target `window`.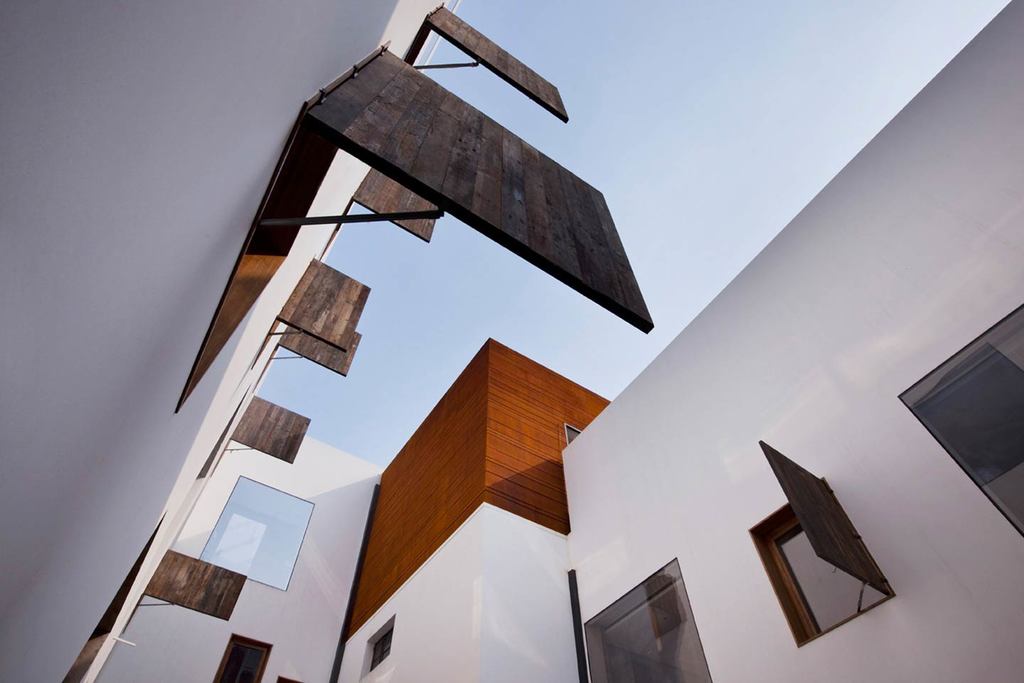
Target region: 353 618 390 673.
